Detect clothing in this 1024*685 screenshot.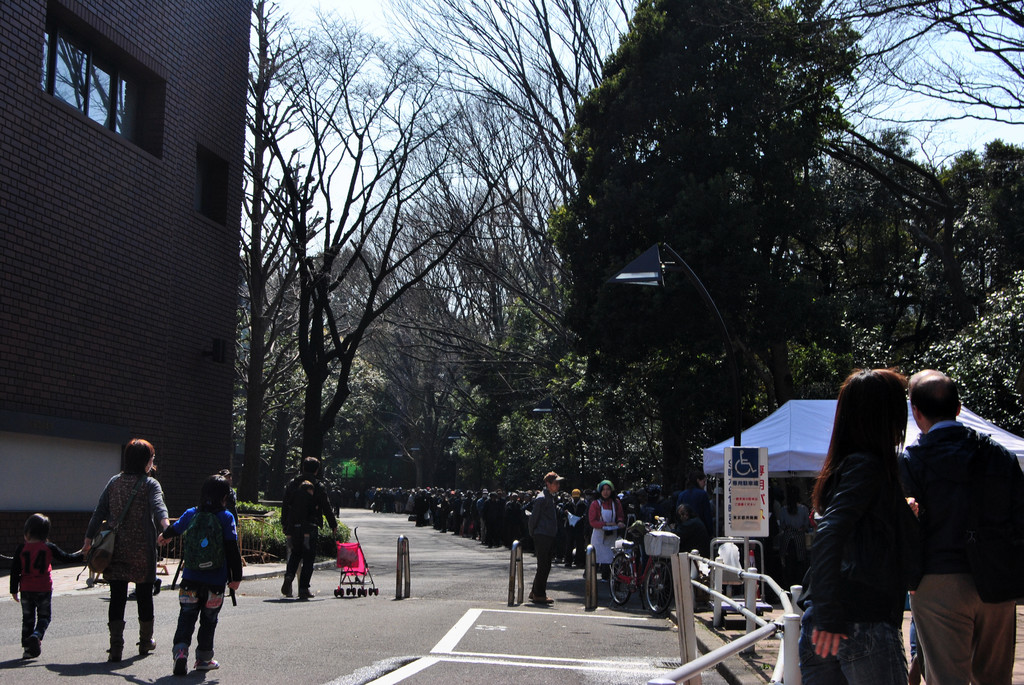
Detection: 276/475/343/590.
